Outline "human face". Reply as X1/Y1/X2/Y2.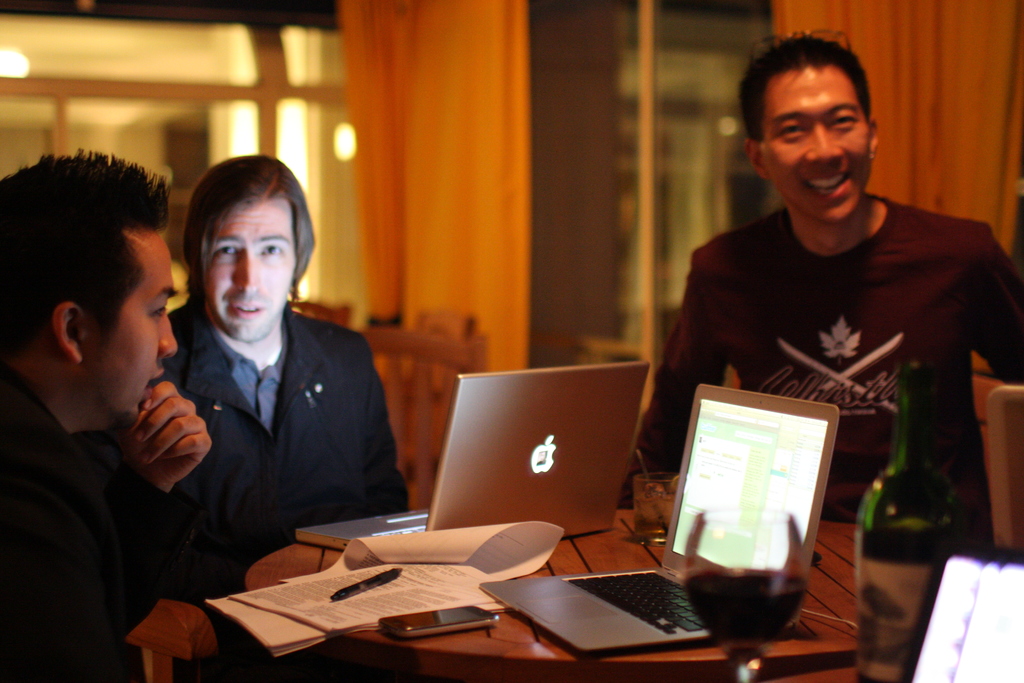
755/63/872/220.
